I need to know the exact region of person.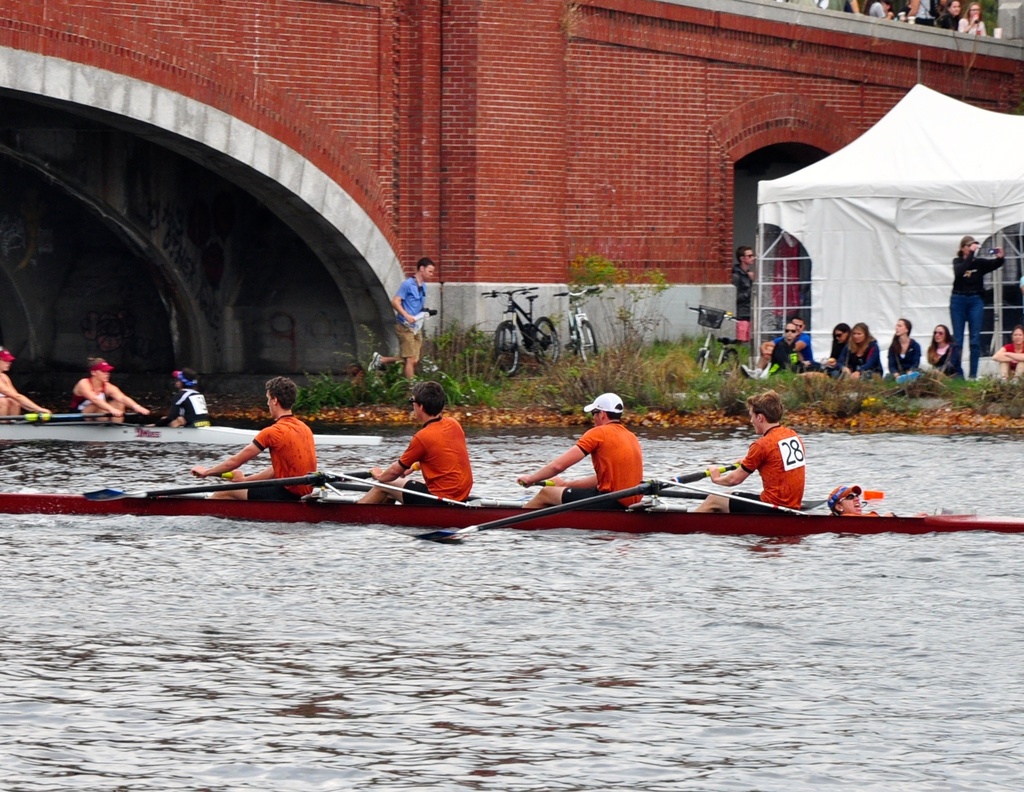
Region: {"left": 365, "top": 257, "right": 438, "bottom": 392}.
